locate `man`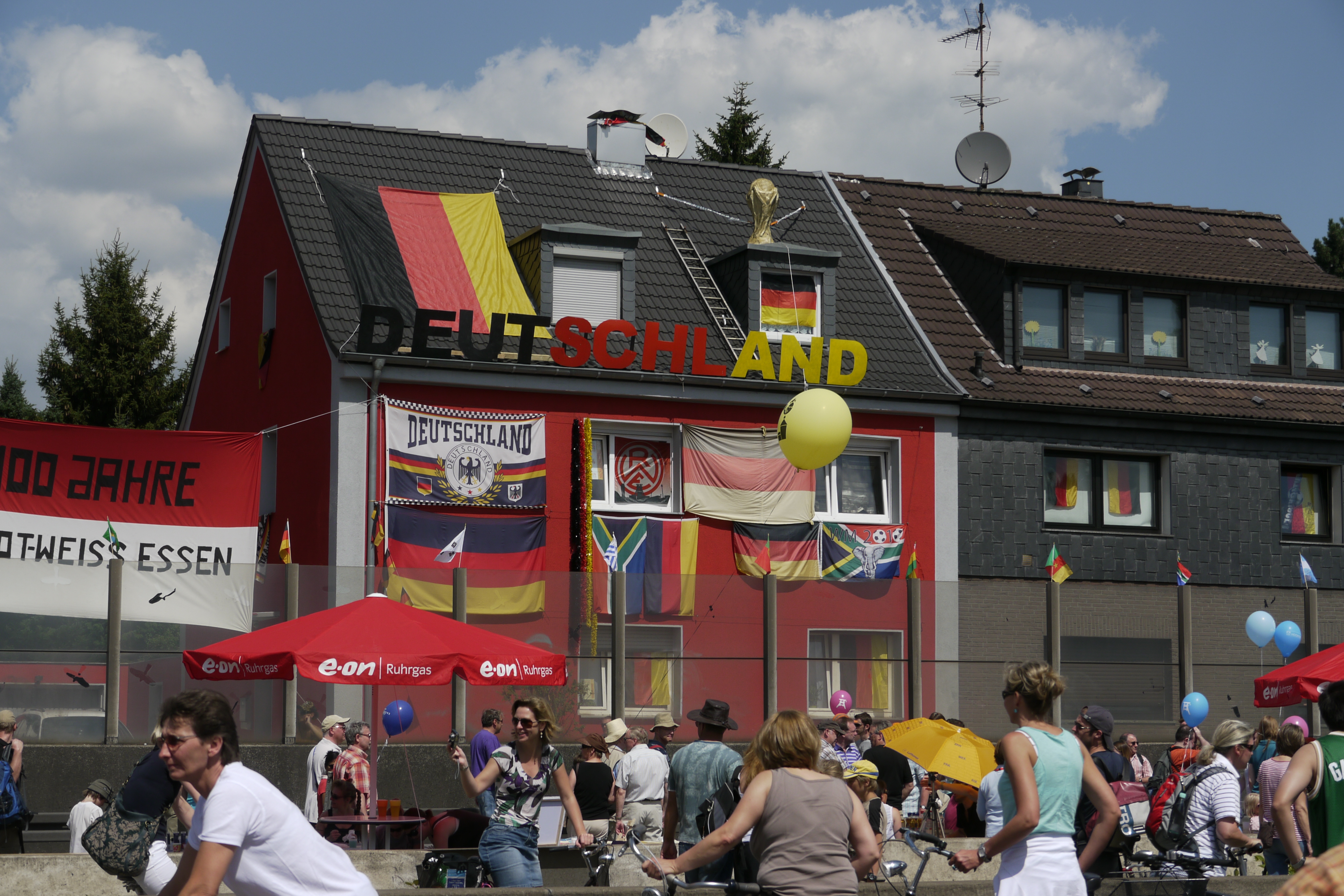
x1=269, y1=232, x2=281, y2=251
